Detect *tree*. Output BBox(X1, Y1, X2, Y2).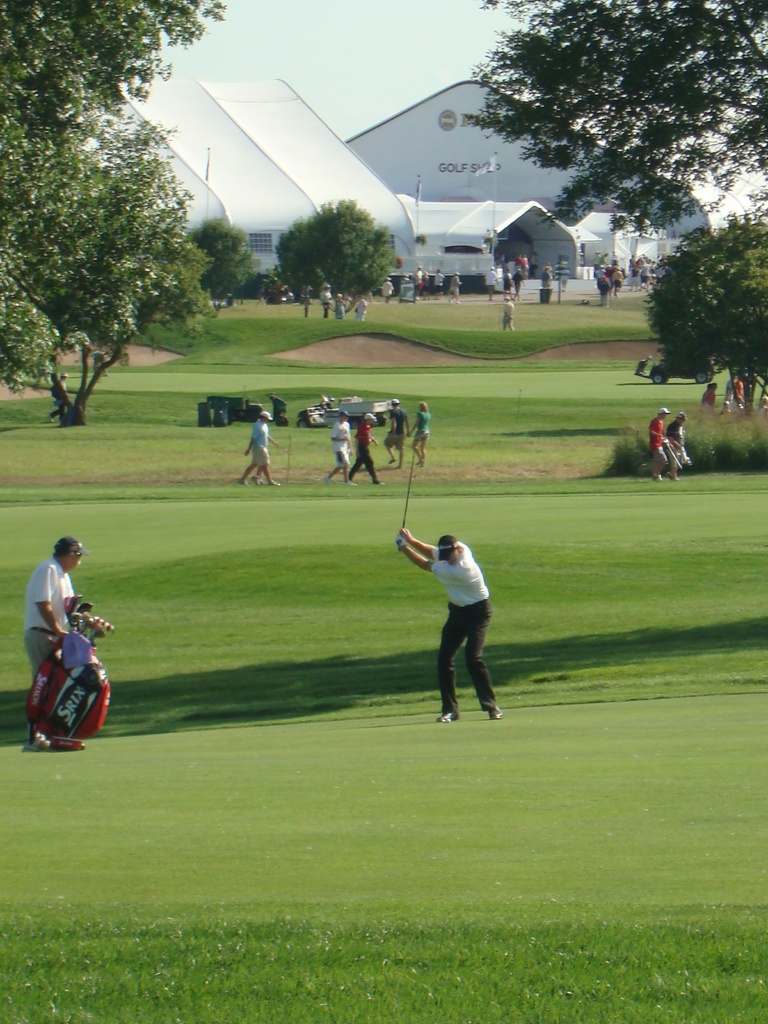
BBox(0, 102, 204, 430).
